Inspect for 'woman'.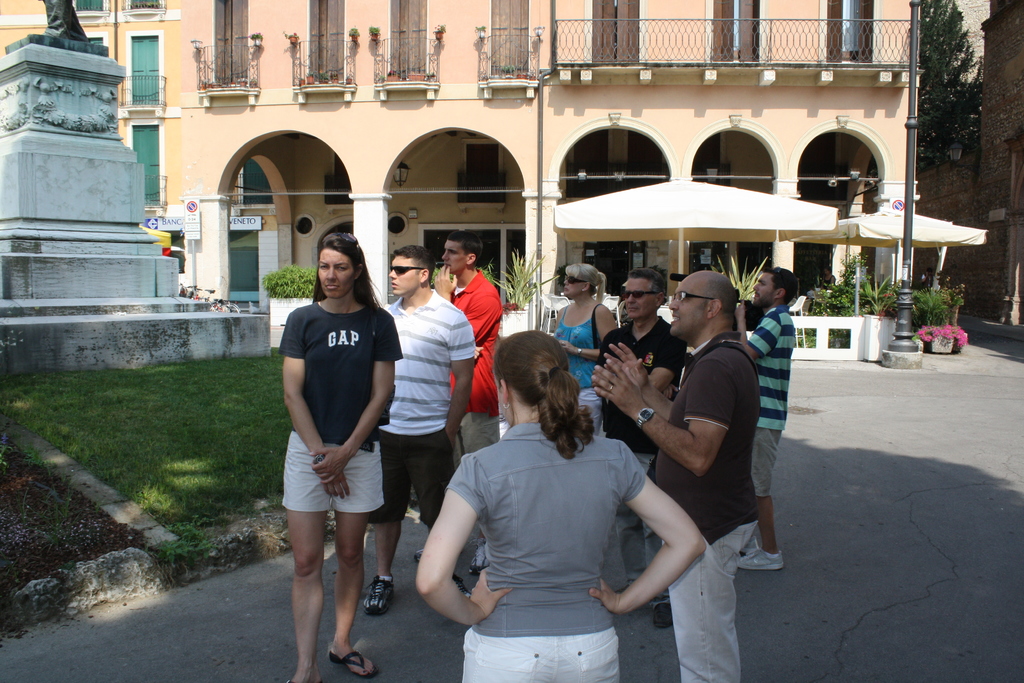
Inspection: bbox(417, 320, 681, 671).
